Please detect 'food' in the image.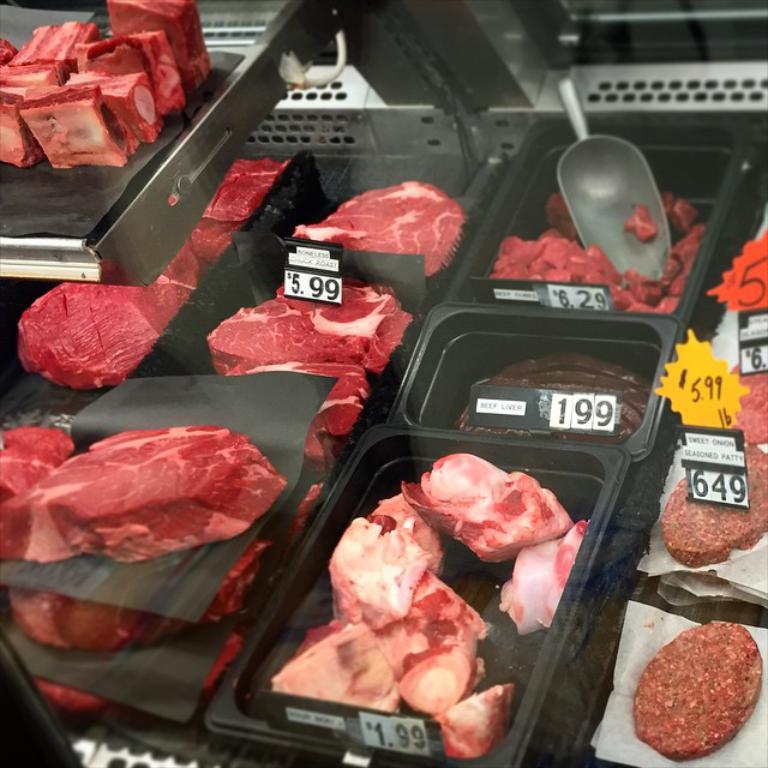
<box>155,215,245,294</box>.
